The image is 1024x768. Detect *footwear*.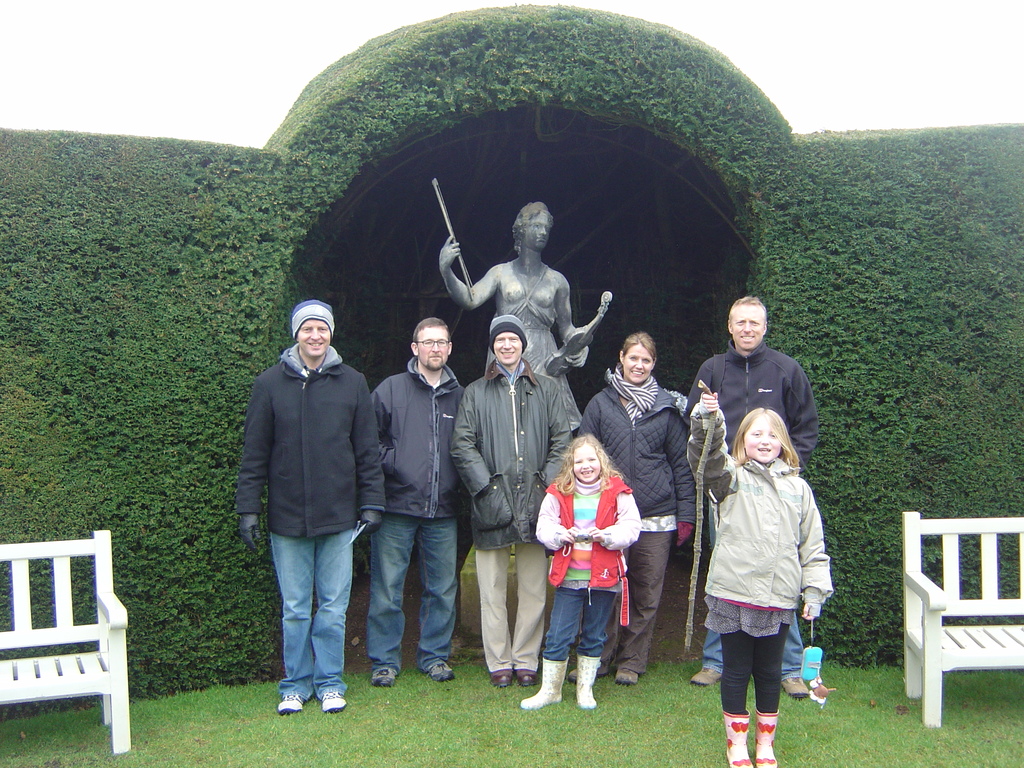
Detection: pyautogui.locateOnScreen(517, 667, 540, 688).
